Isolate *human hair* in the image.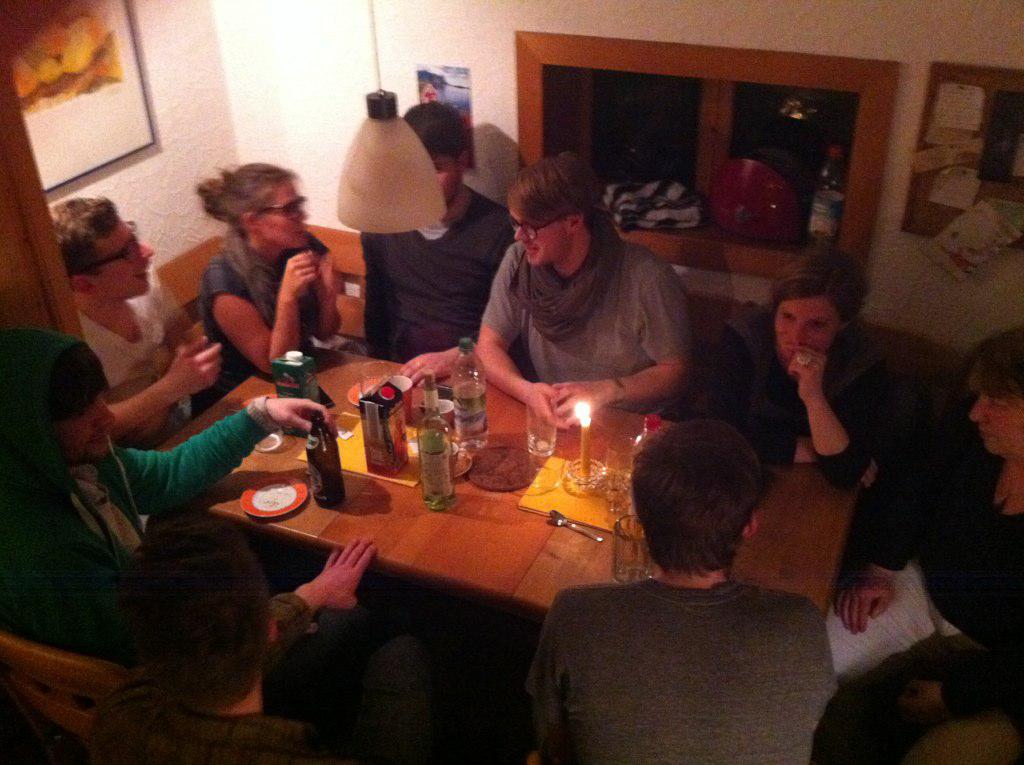
Isolated region: left=120, top=515, right=274, bottom=703.
